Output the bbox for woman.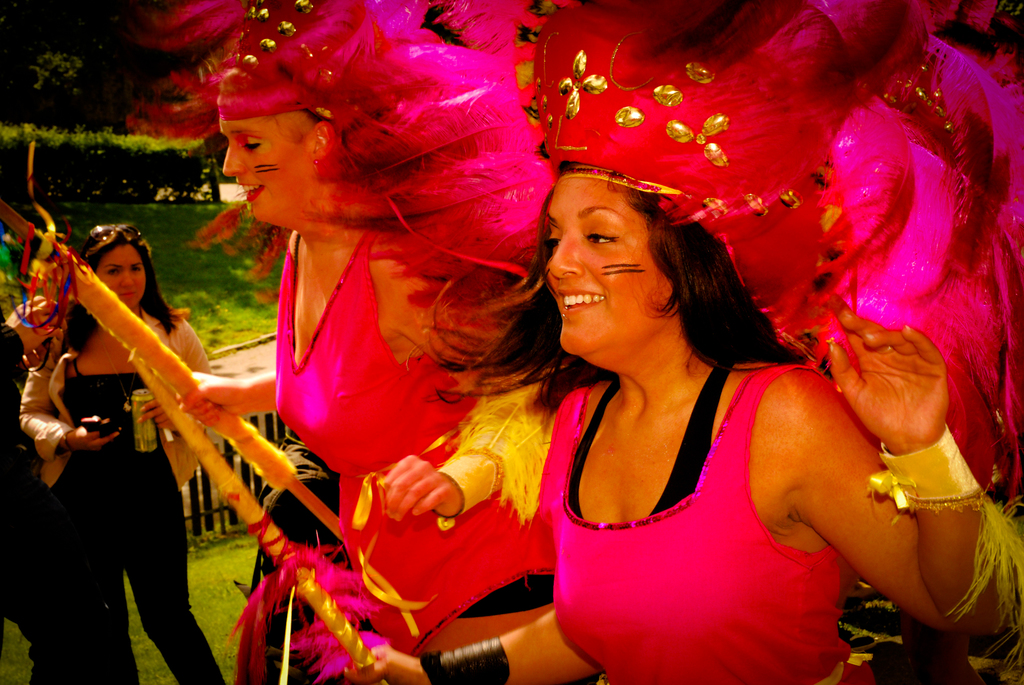
347/0/1023/684.
